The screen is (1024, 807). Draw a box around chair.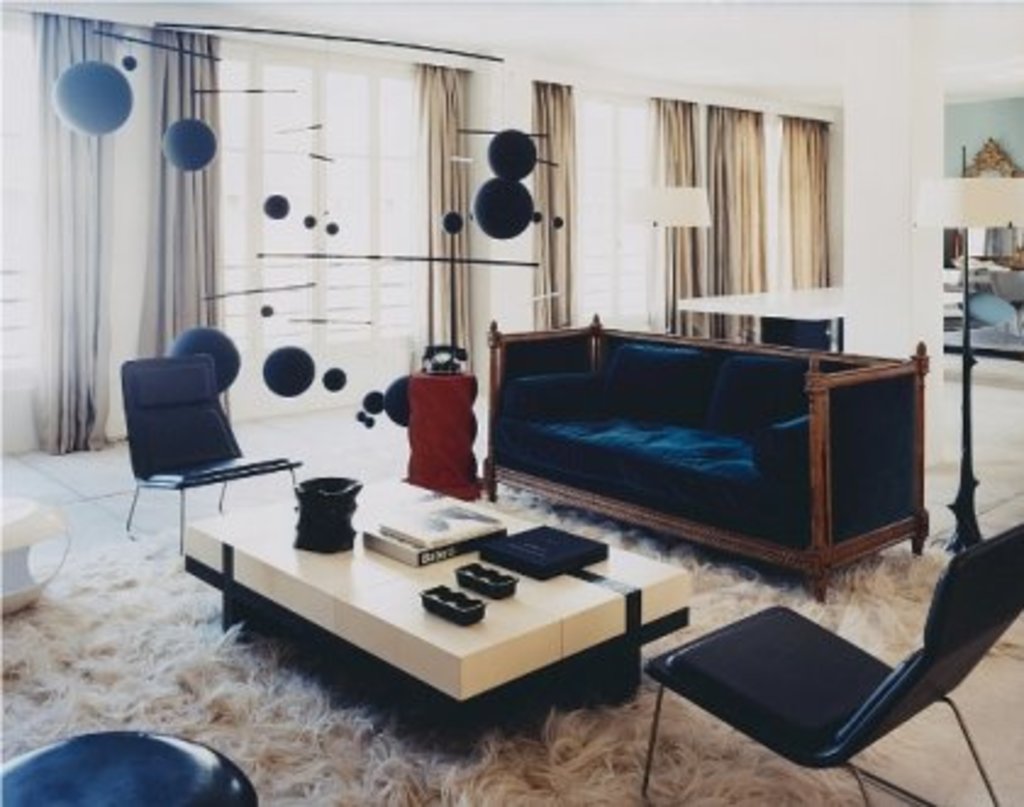
(left=119, top=327, right=261, bottom=531).
